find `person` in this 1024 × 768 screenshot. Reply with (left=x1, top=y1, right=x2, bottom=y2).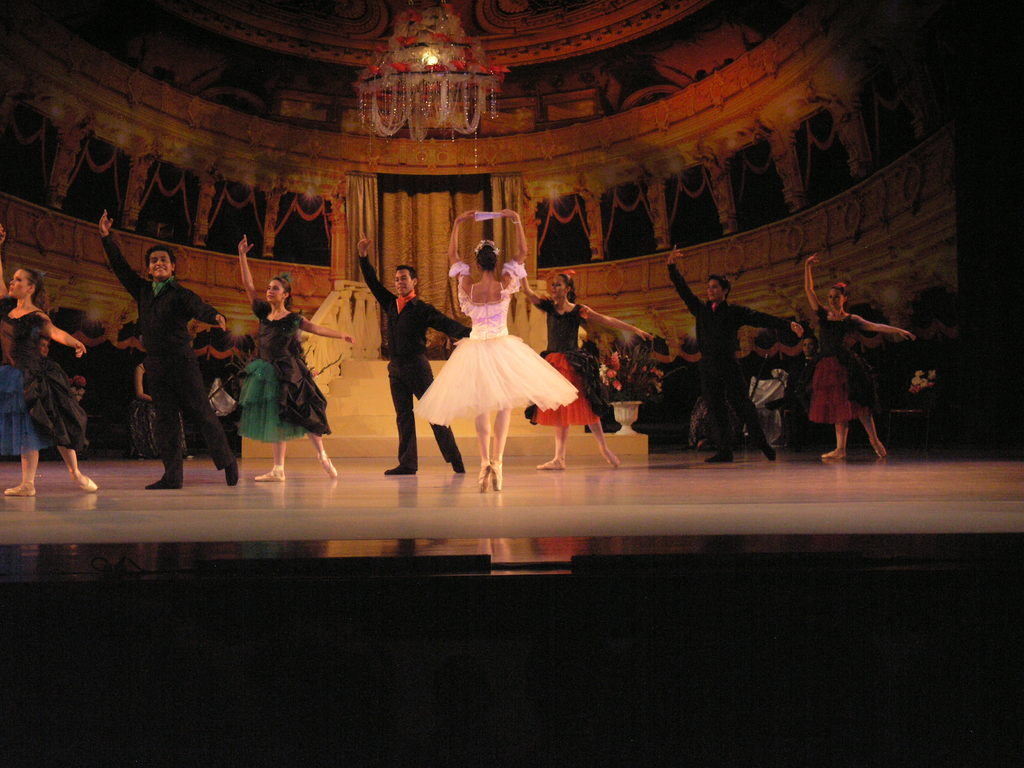
(left=355, top=236, right=472, bottom=477).
